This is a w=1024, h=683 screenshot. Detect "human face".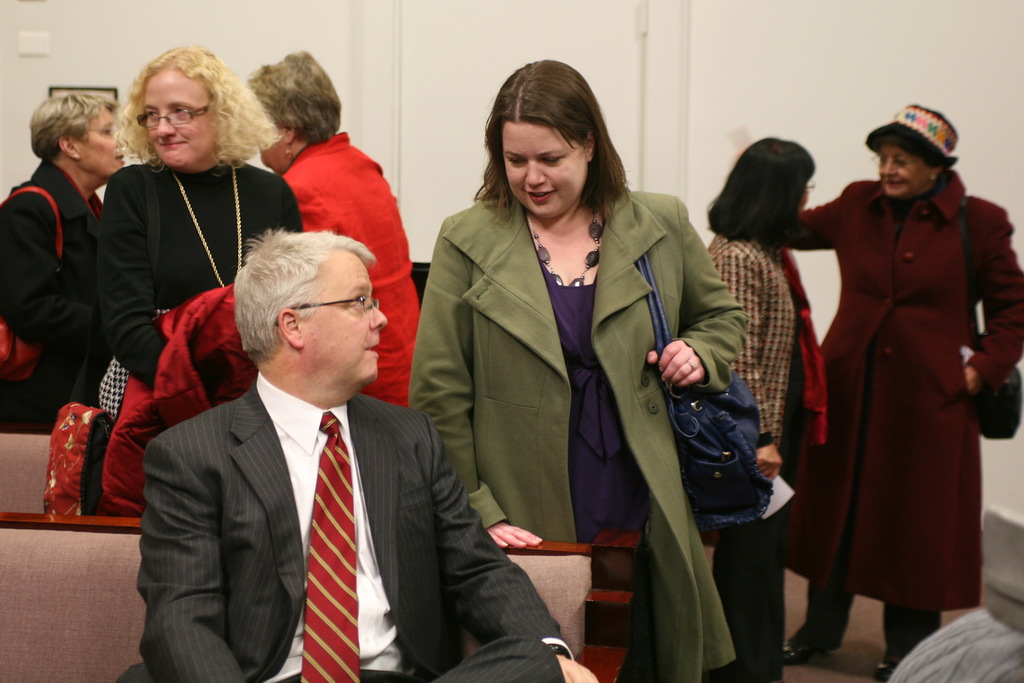
locate(80, 109, 124, 178).
